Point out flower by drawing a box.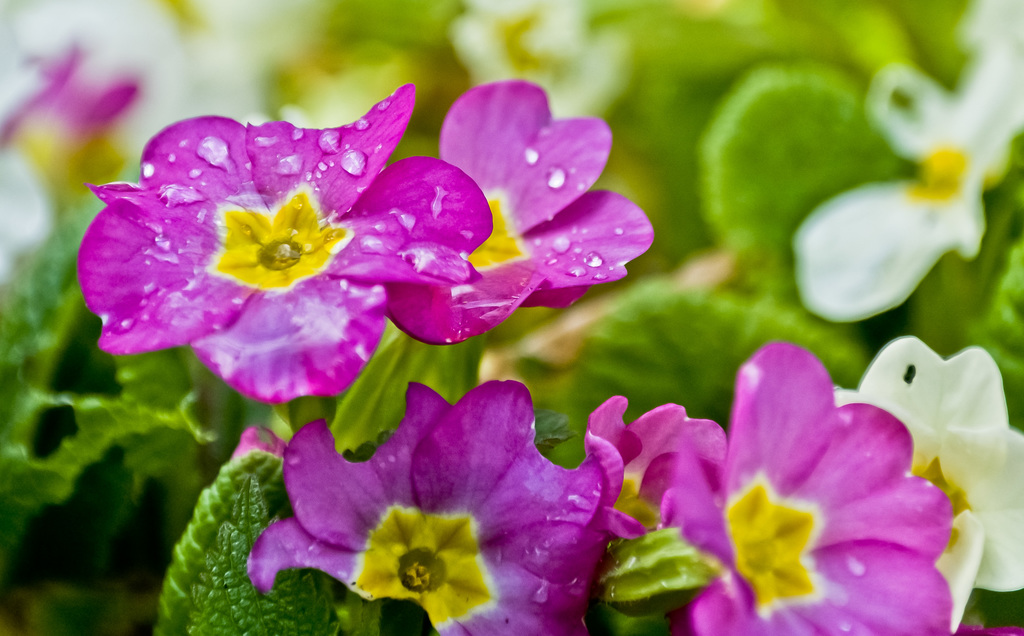
bbox=(668, 344, 954, 635).
